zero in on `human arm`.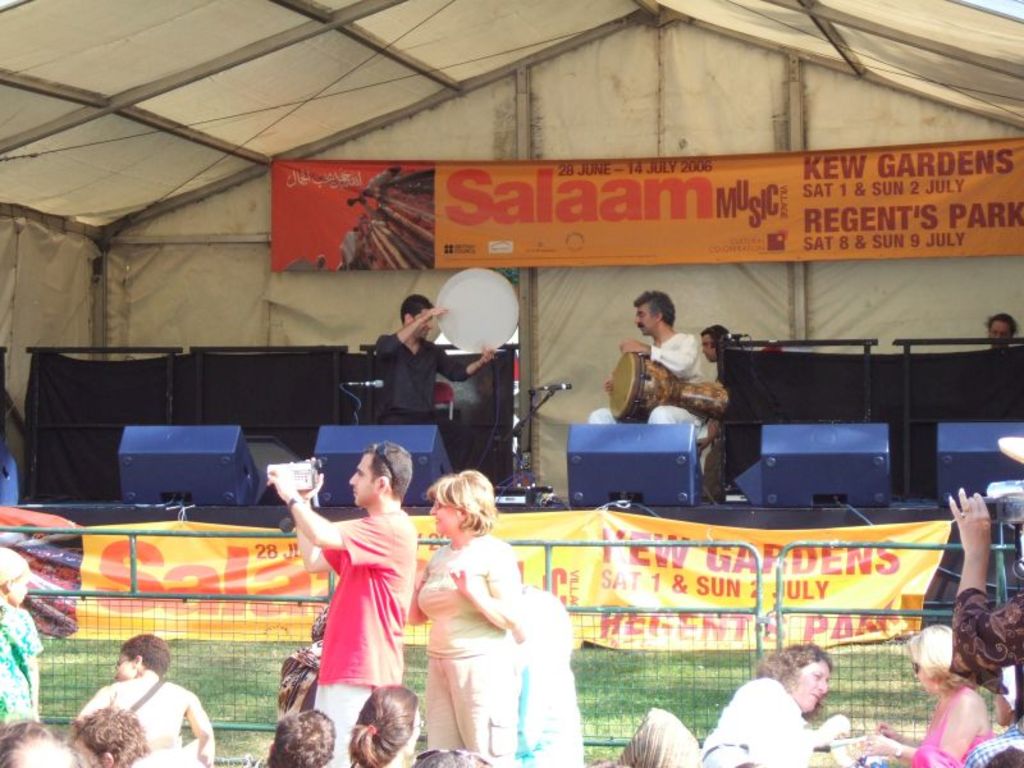
Zeroed in: detection(375, 300, 460, 361).
